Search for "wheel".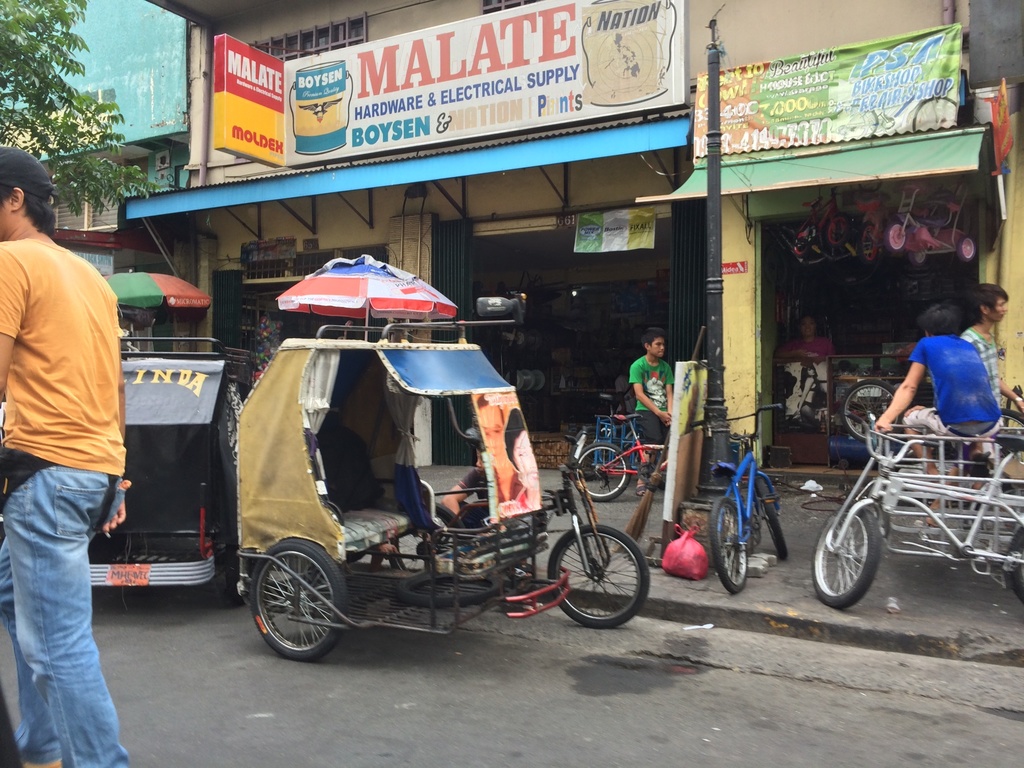
Found at l=840, t=378, r=903, b=445.
